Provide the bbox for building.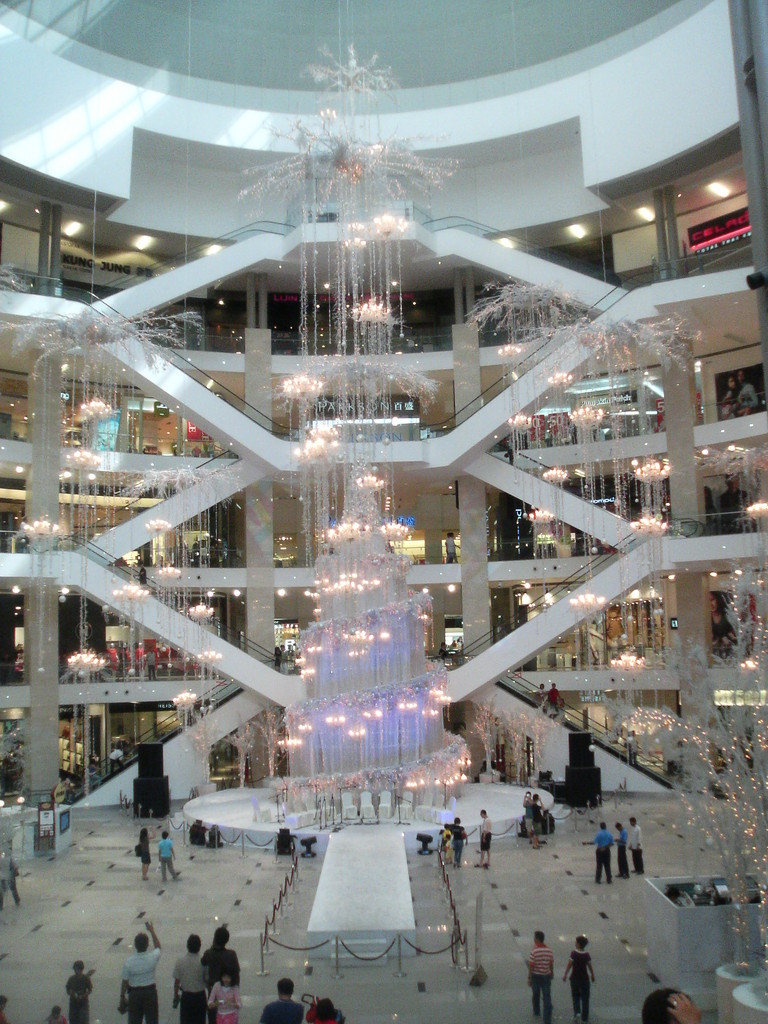
x1=0 y1=0 x2=767 y2=1023.
